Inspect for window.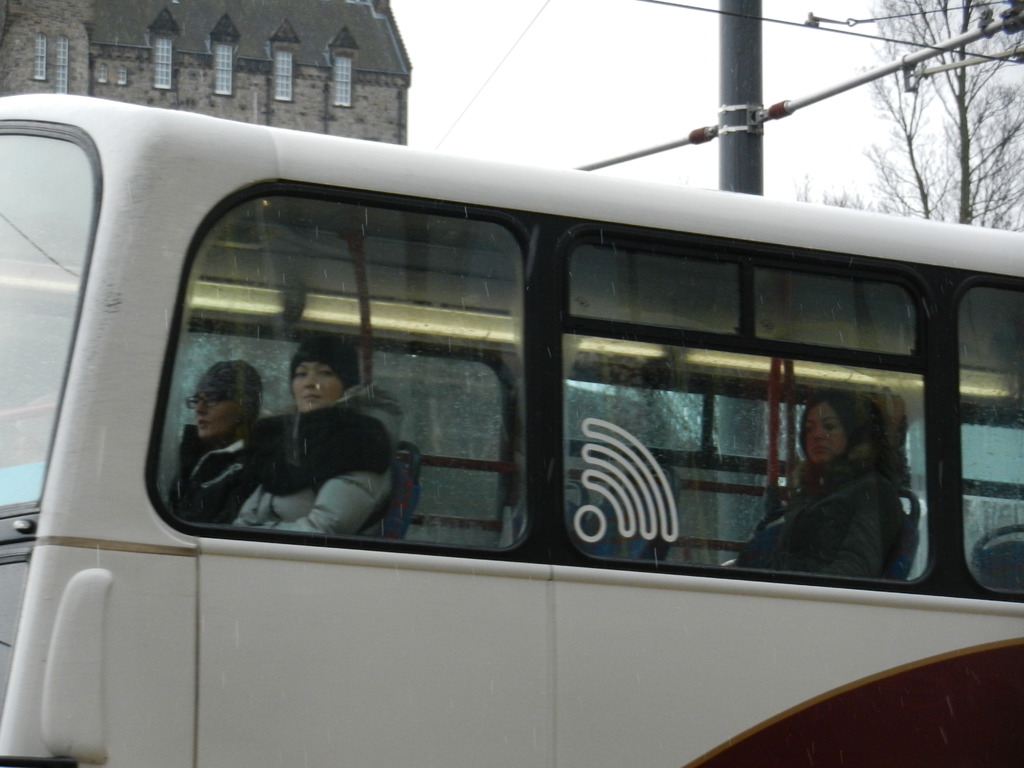
Inspection: 55,27,72,102.
